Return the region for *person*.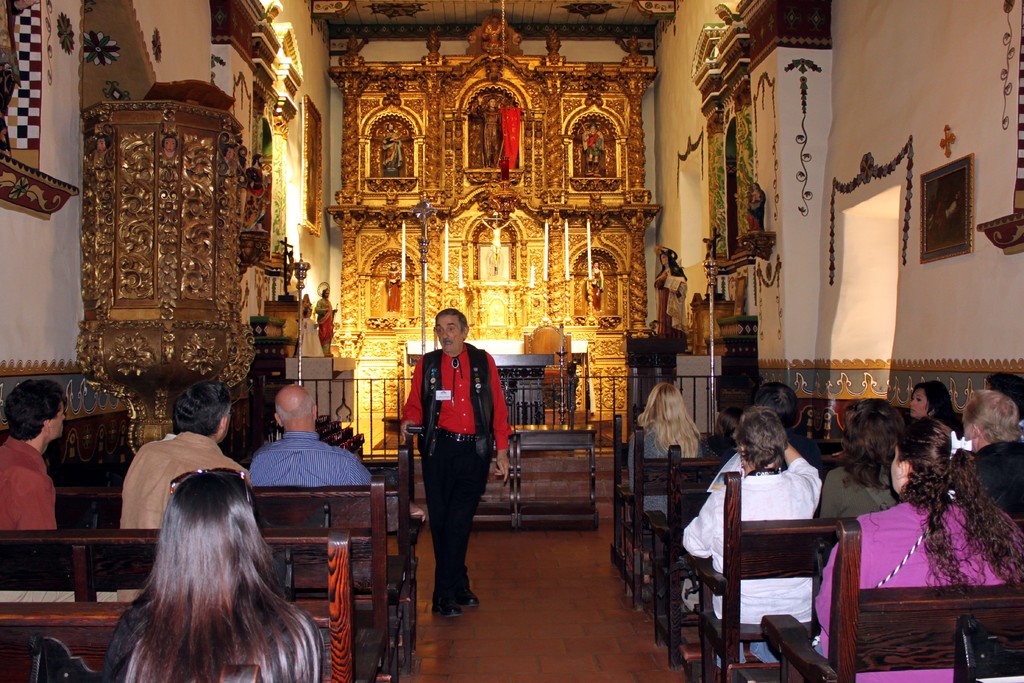
region(252, 152, 268, 232).
